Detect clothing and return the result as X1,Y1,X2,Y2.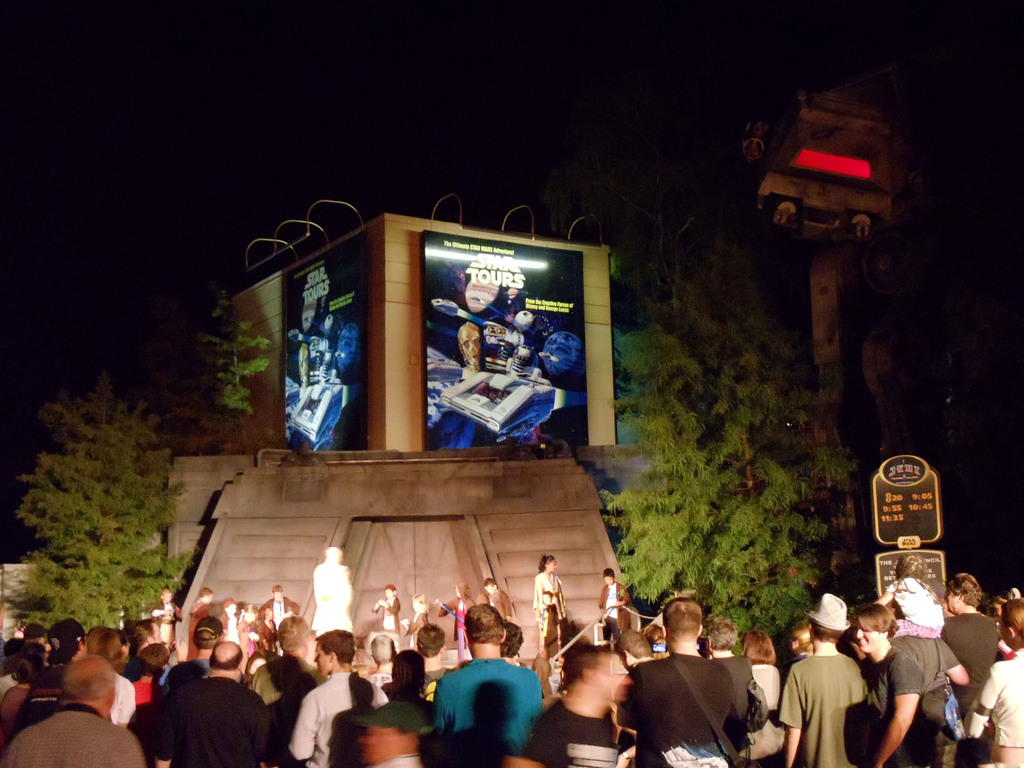
488,590,511,615.
